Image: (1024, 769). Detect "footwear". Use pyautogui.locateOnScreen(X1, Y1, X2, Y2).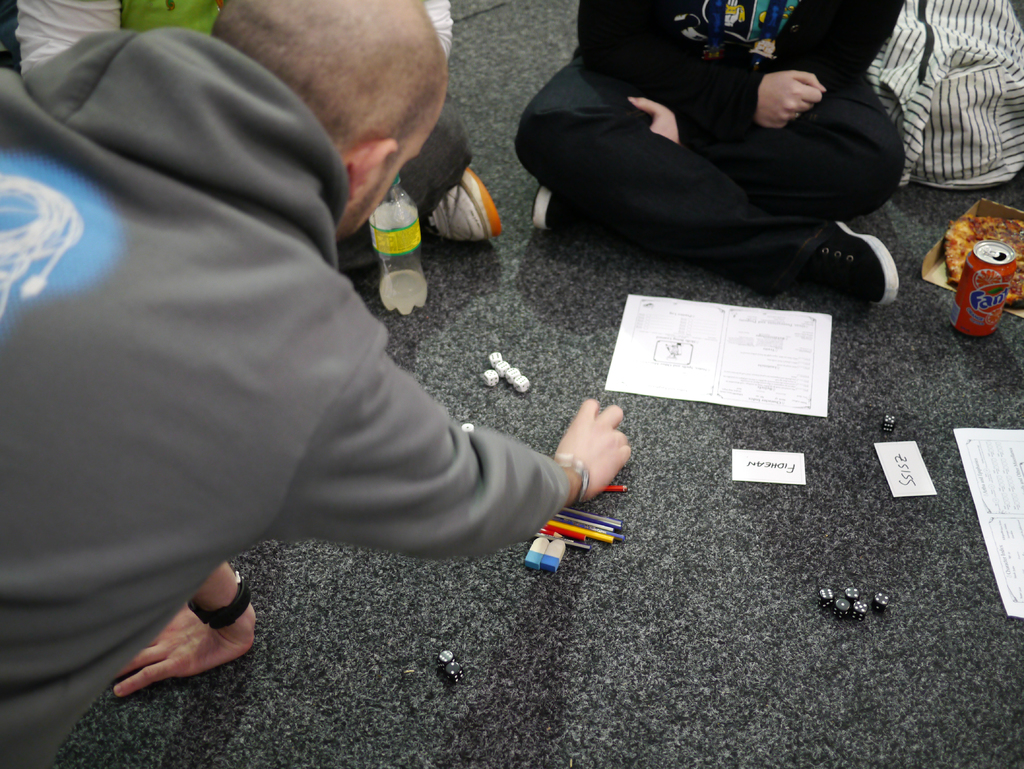
pyautogui.locateOnScreen(424, 165, 504, 240).
